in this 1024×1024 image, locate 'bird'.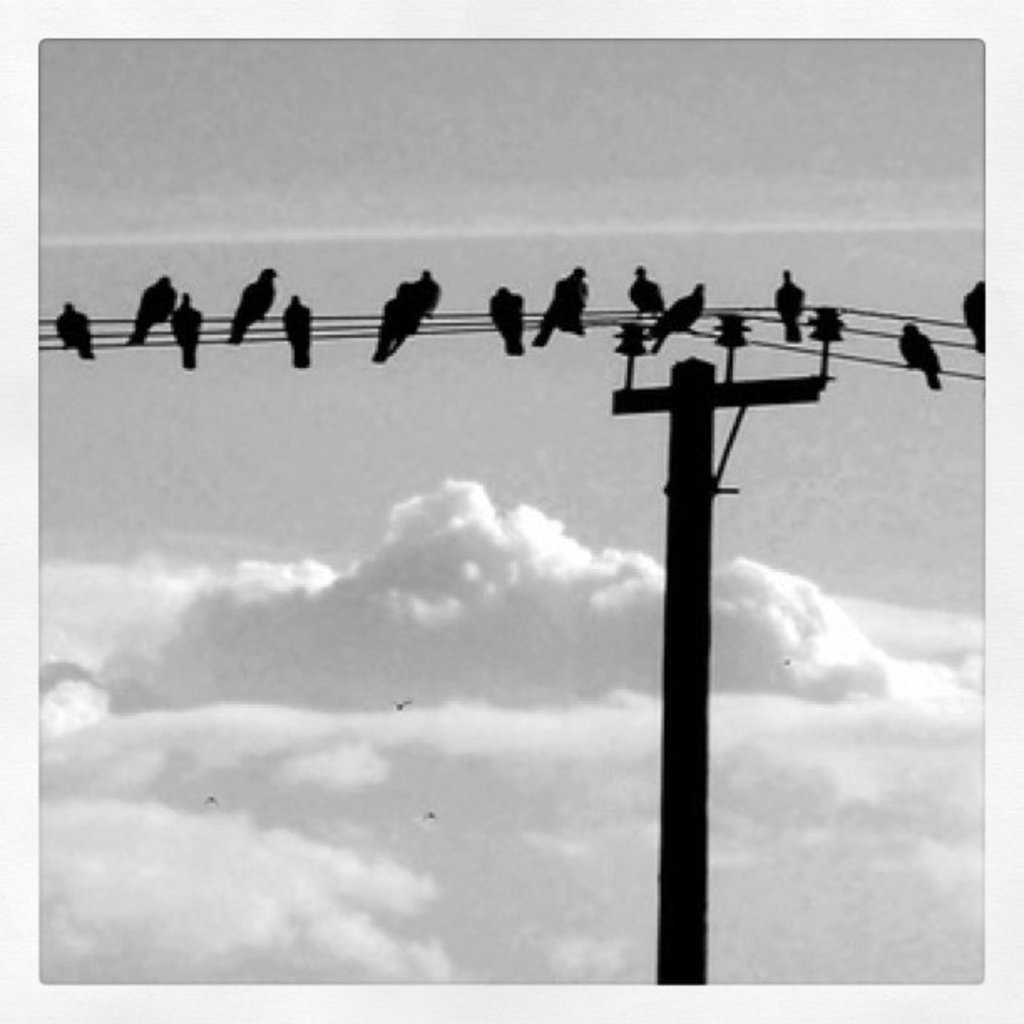
Bounding box: bbox=[281, 288, 315, 370].
